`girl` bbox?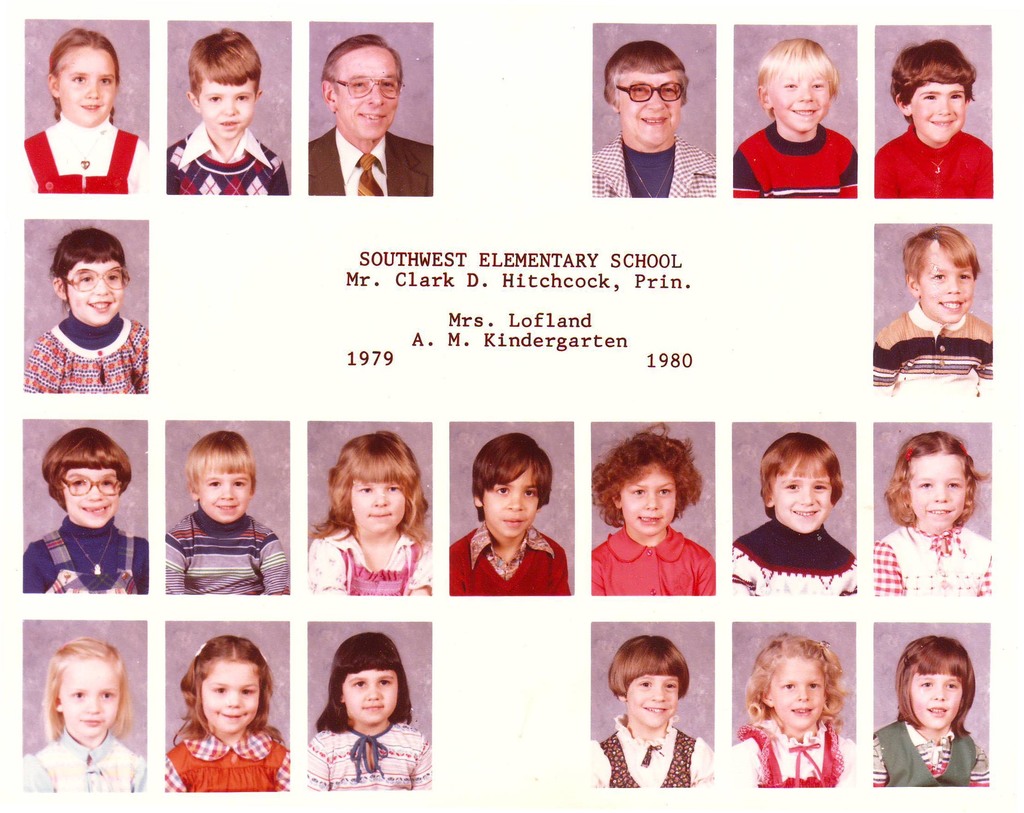
region(587, 635, 716, 791)
